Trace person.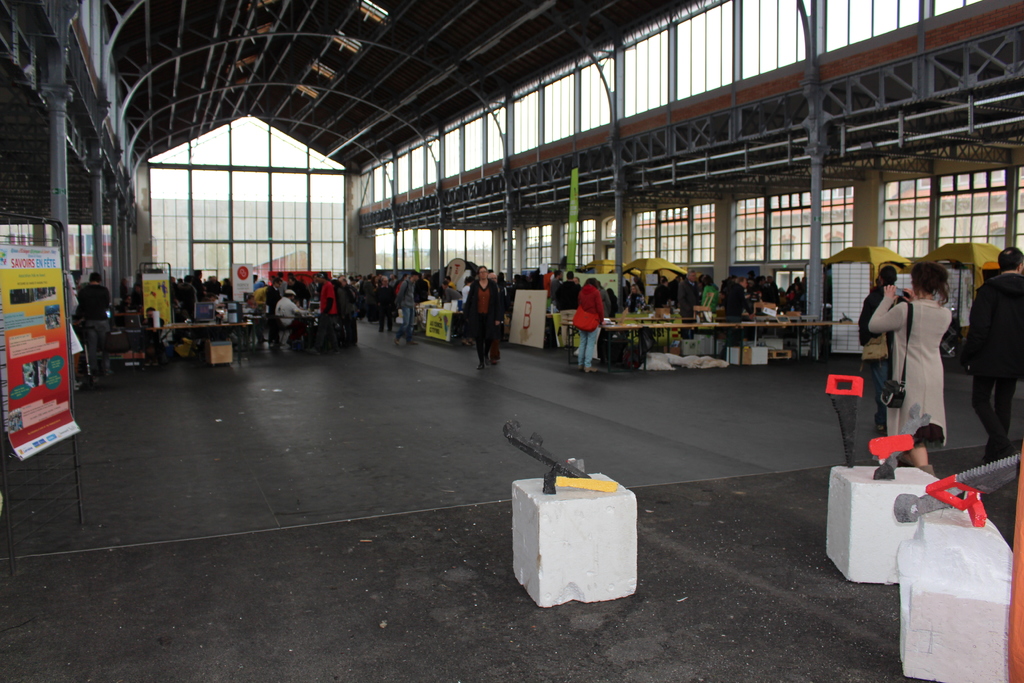
Traced to {"x1": 270, "y1": 275, "x2": 284, "y2": 349}.
